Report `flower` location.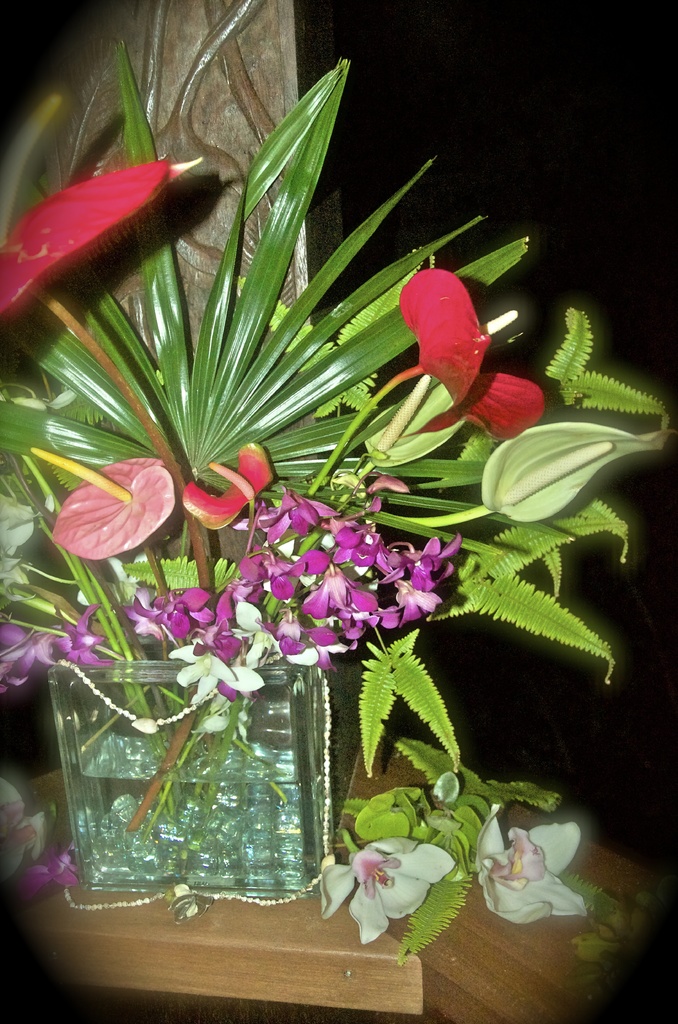
Report: {"x1": 0, "y1": 774, "x2": 51, "y2": 884}.
